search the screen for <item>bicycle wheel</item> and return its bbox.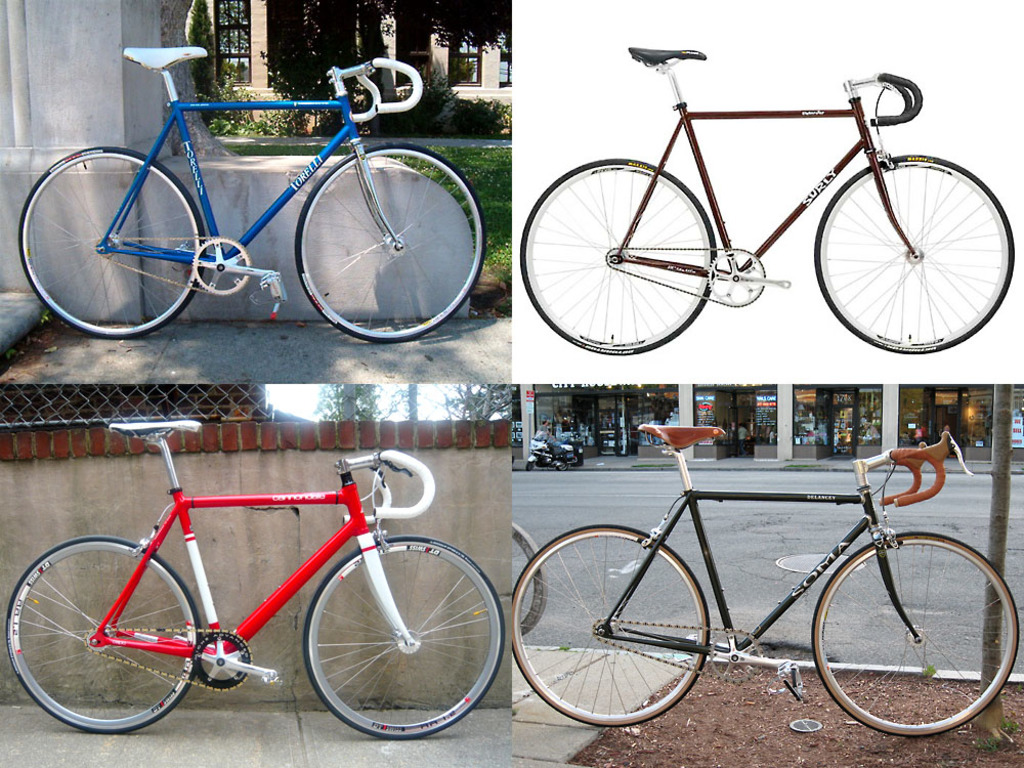
Found: [5,537,201,736].
